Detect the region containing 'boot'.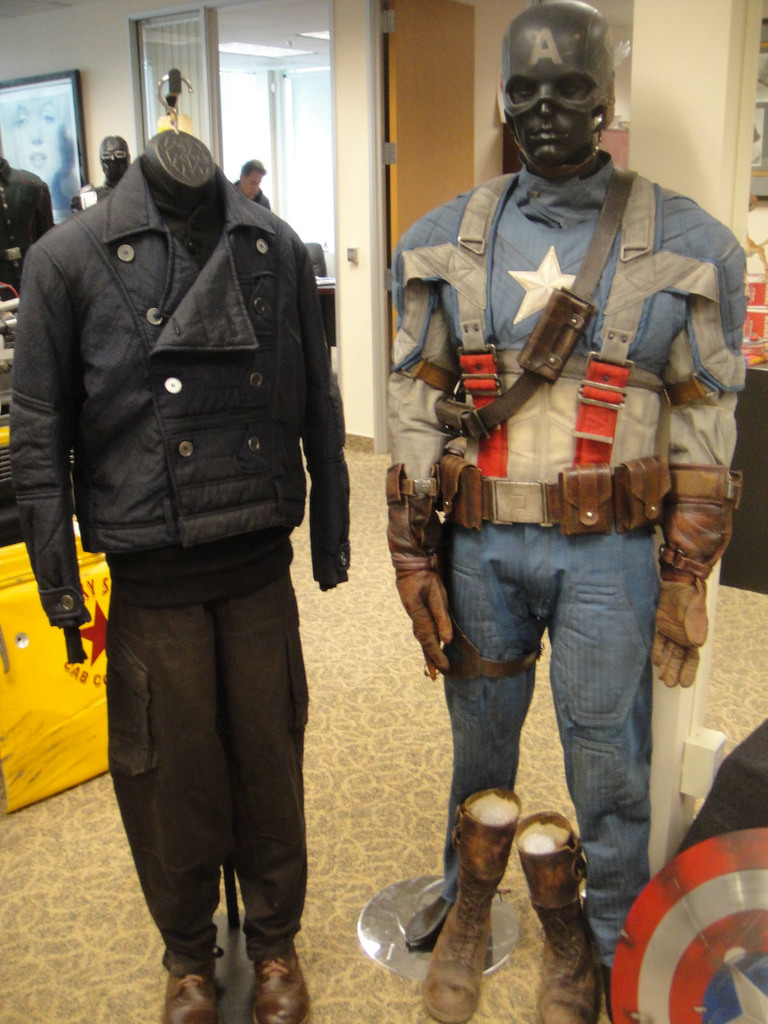
Rect(520, 805, 602, 1023).
